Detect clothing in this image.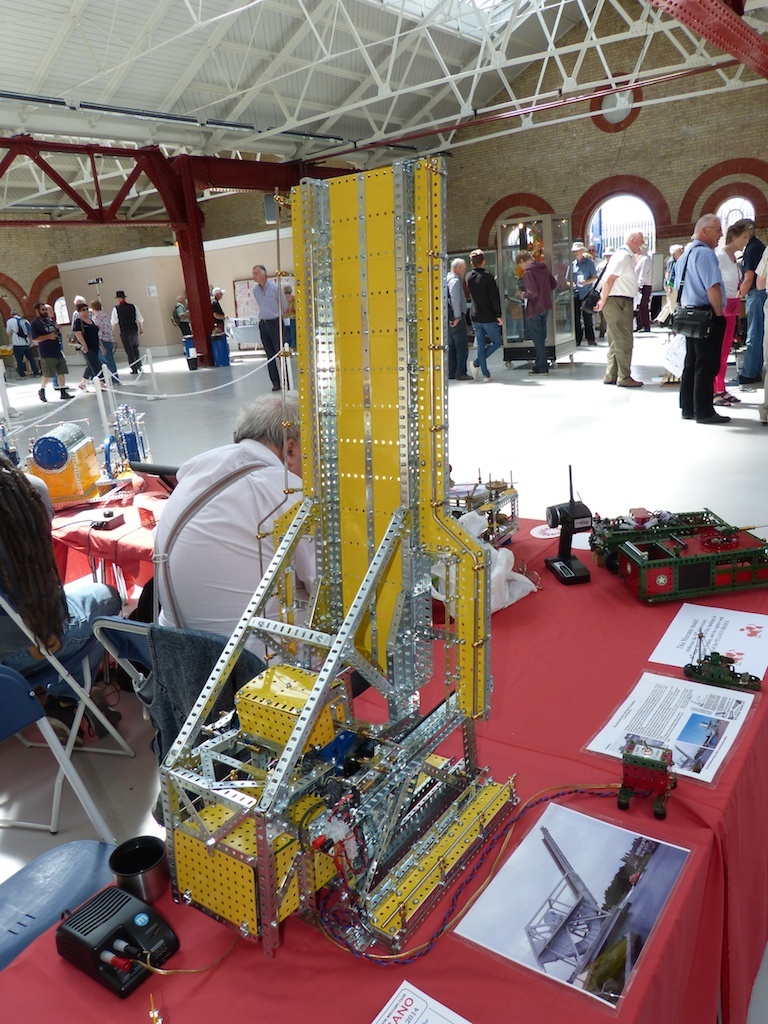
Detection: BBox(604, 242, 634, 384).
